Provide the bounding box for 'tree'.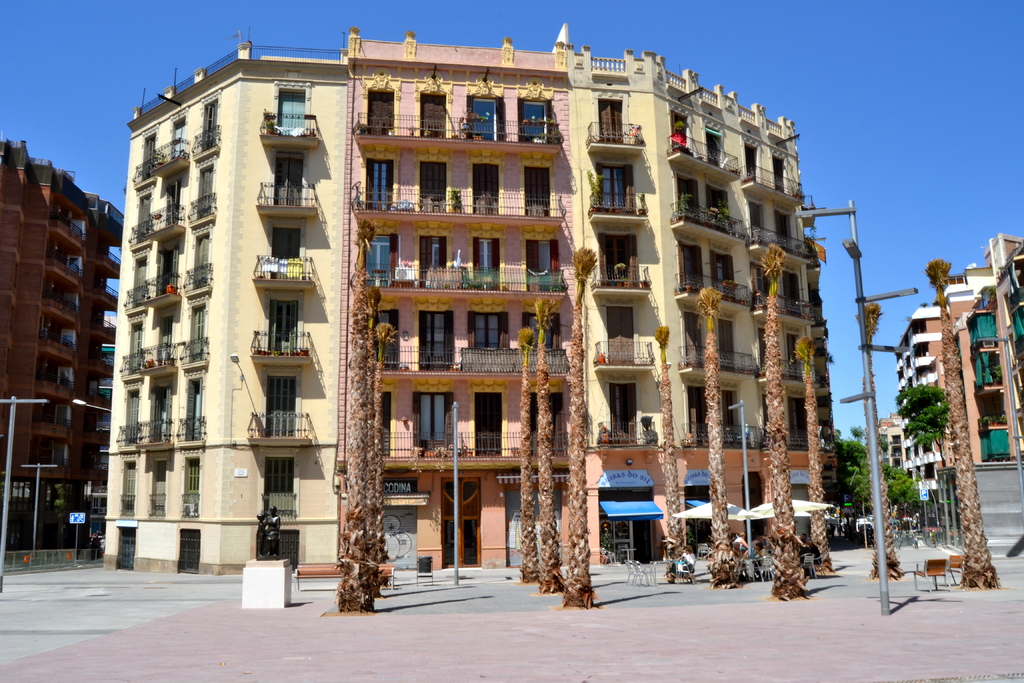
crop(659, 325, 701, 588).
